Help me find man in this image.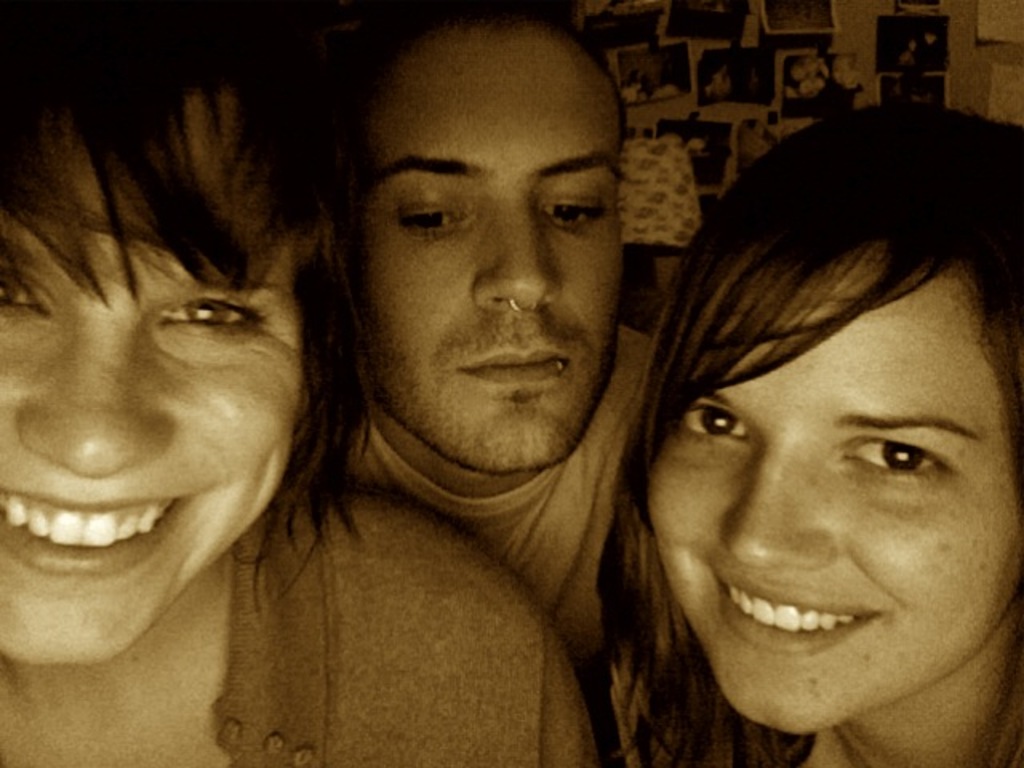
Found it: locate(285, 0, 710, 766).
